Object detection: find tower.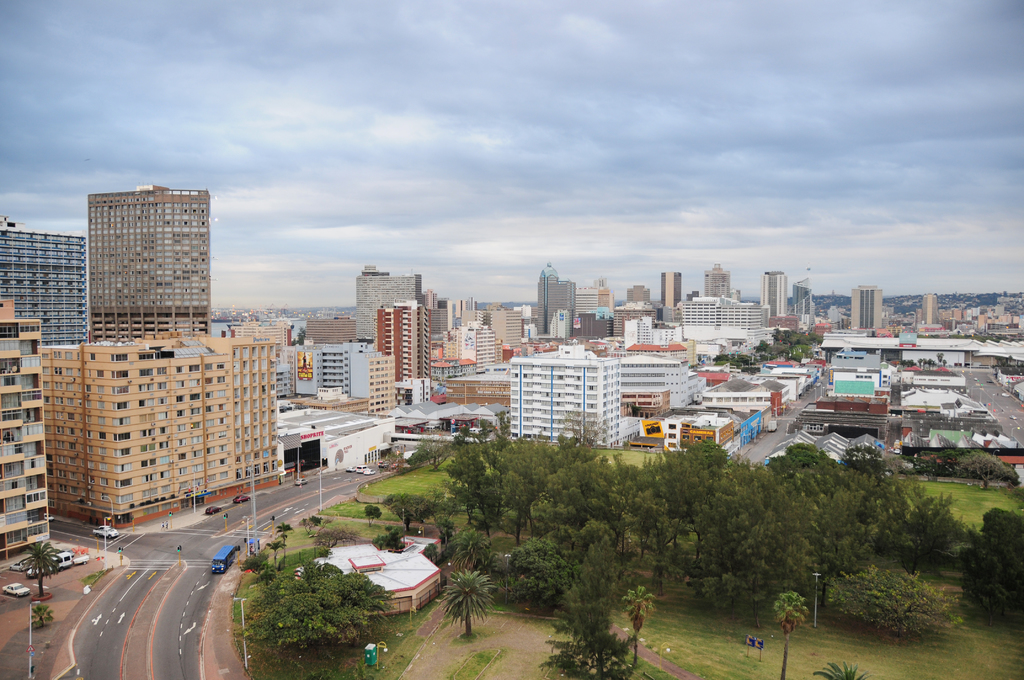
[x1=792, y1=281, x2=811, y2=327].
